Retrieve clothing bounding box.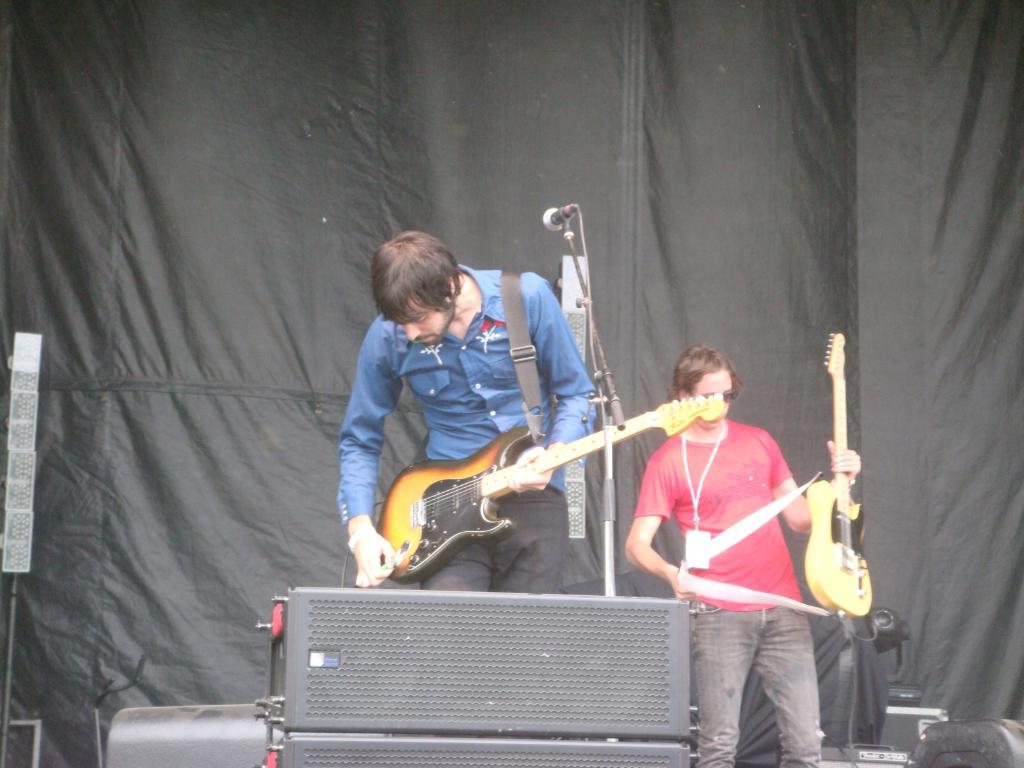
Bounding box: 338, 262, 595, 527.
